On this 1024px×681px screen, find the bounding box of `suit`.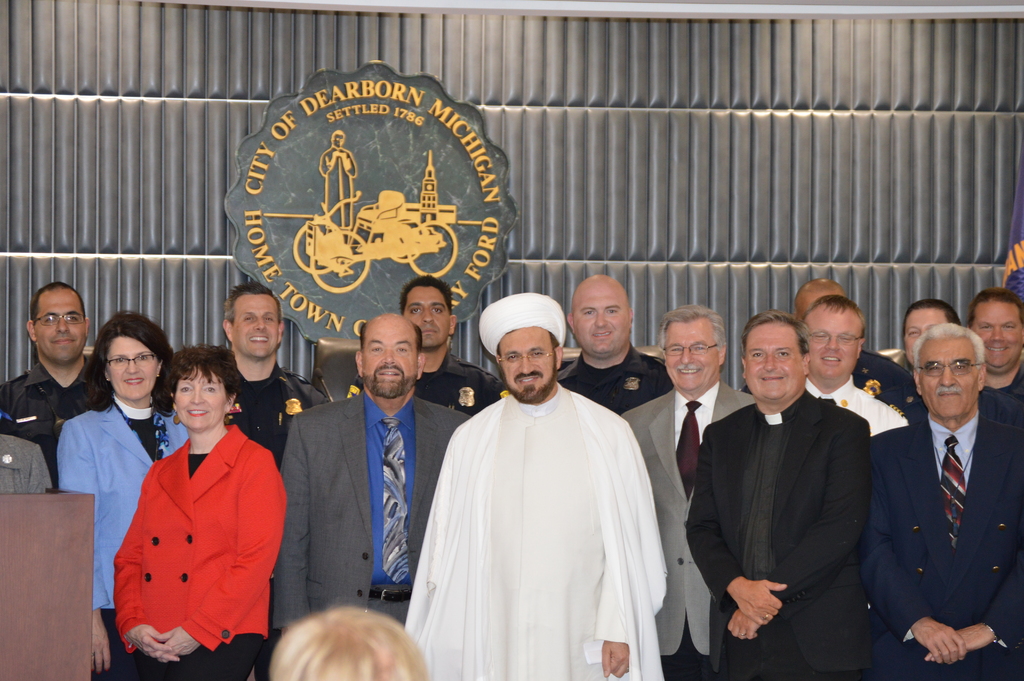
Bounding box: (x1=63, y1=393, x2=188, y2=680).
